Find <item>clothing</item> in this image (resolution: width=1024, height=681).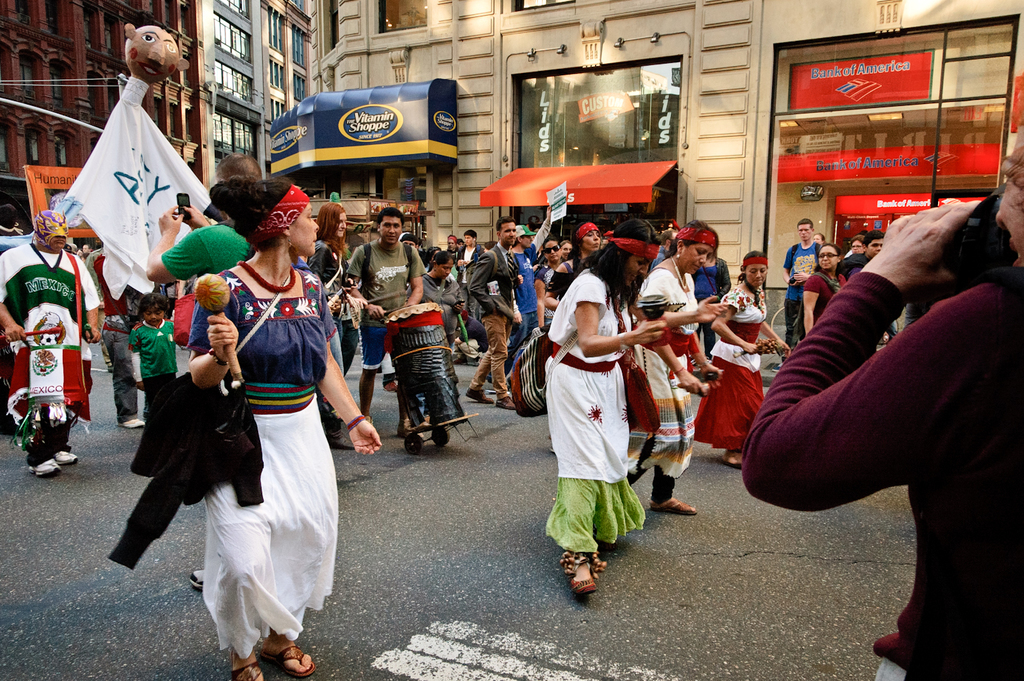
<region>782, 234, 828, 342</region>.
